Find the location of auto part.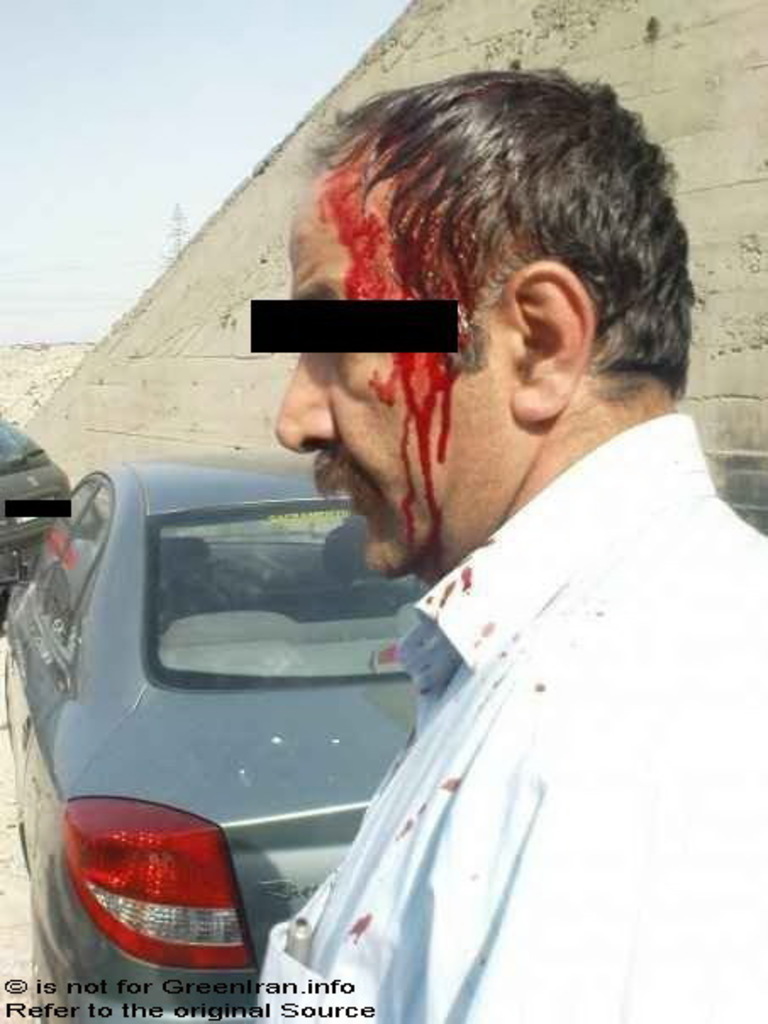
Location: 73/783/268/963.
